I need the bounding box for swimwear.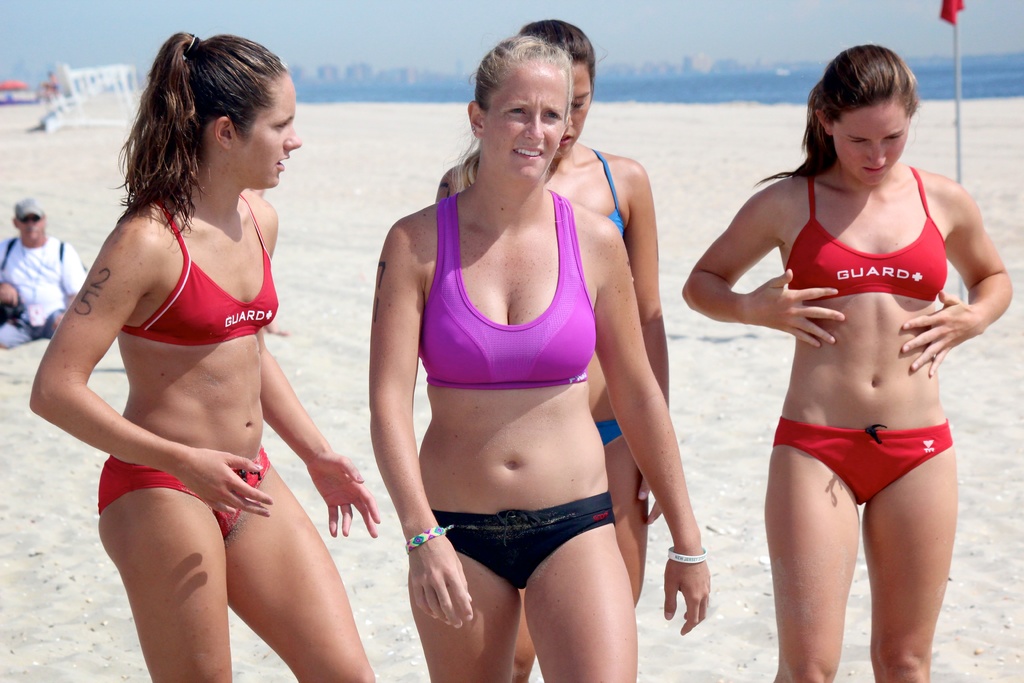
Here it is: box=[417, 189, 601, 383].
